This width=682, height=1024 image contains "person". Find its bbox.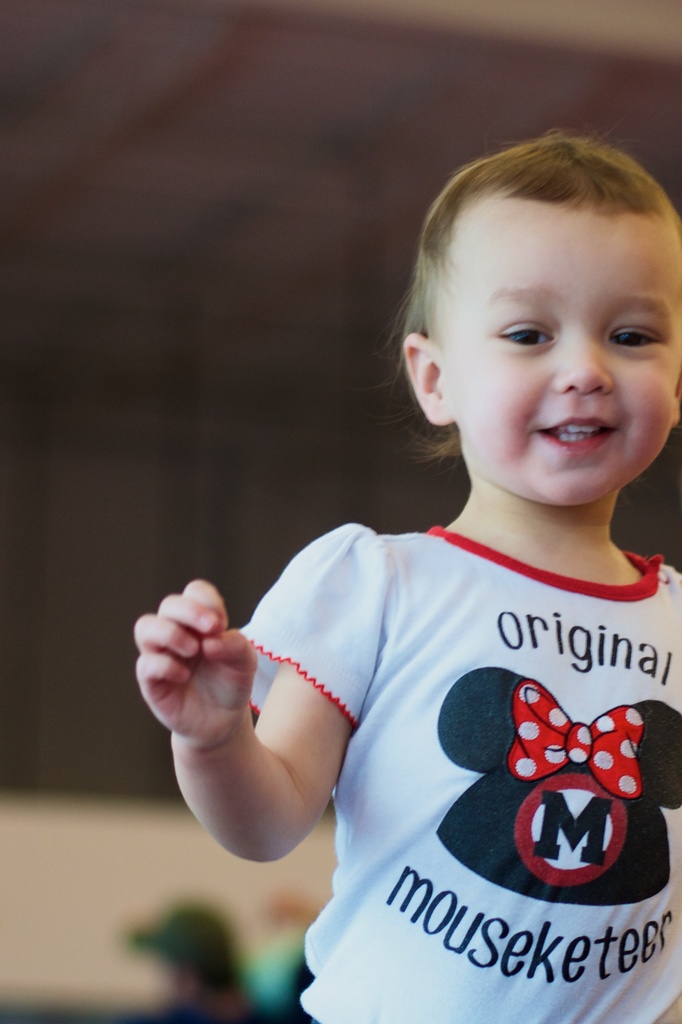
bbox(132, 120, 681, 1023).
